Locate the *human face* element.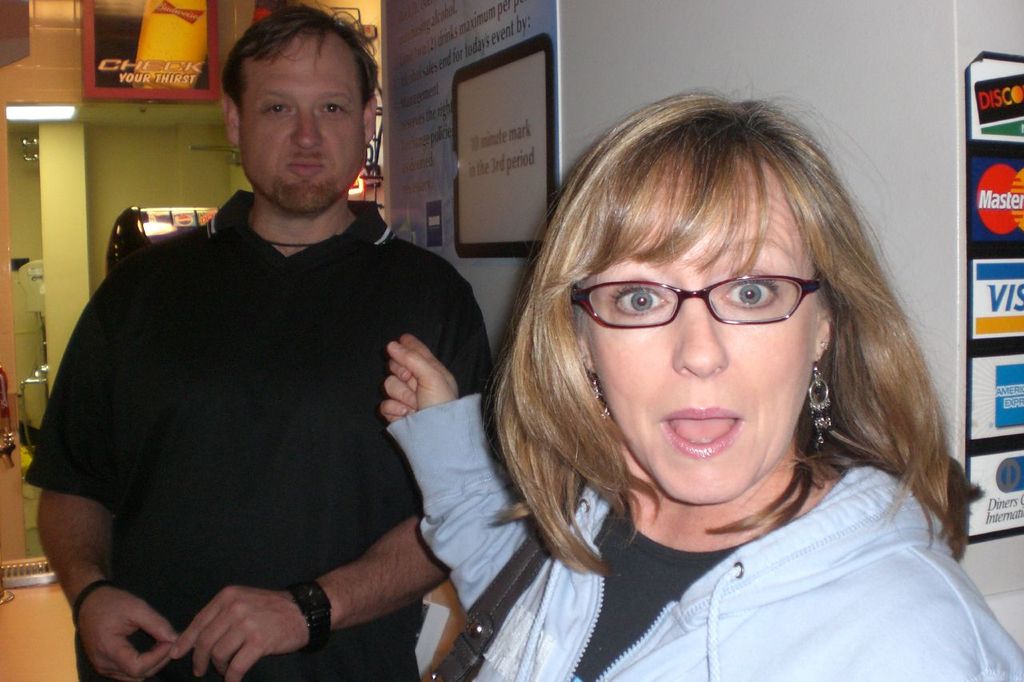
Element bbox: <bbox>581, 200, 810, 507</bbox>.
